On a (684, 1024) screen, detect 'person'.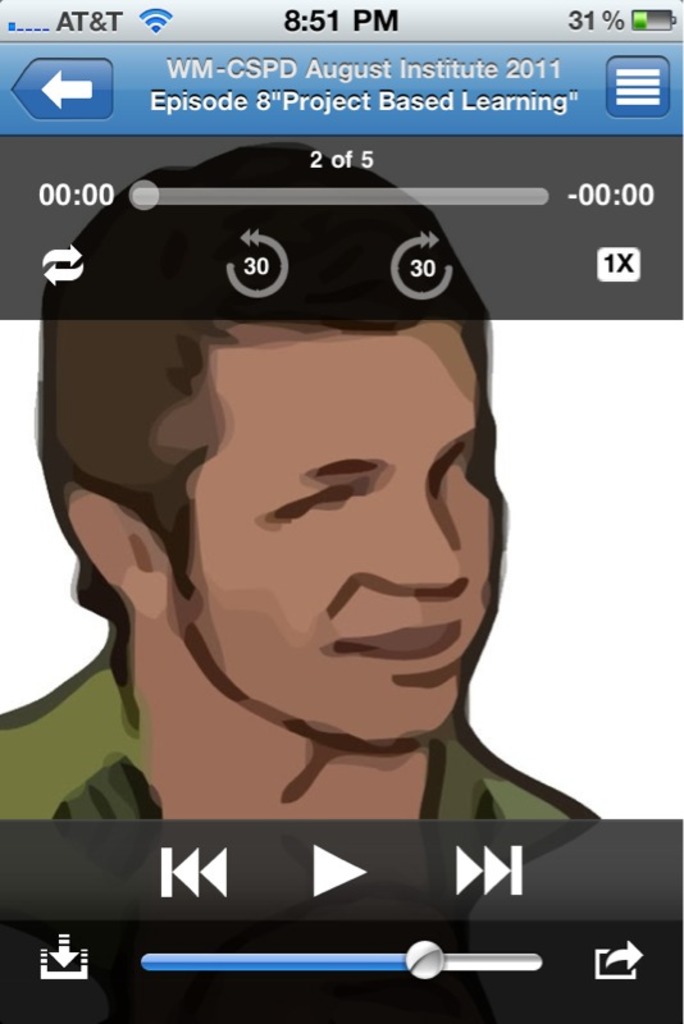
detection(19, 136, 606, 874).
